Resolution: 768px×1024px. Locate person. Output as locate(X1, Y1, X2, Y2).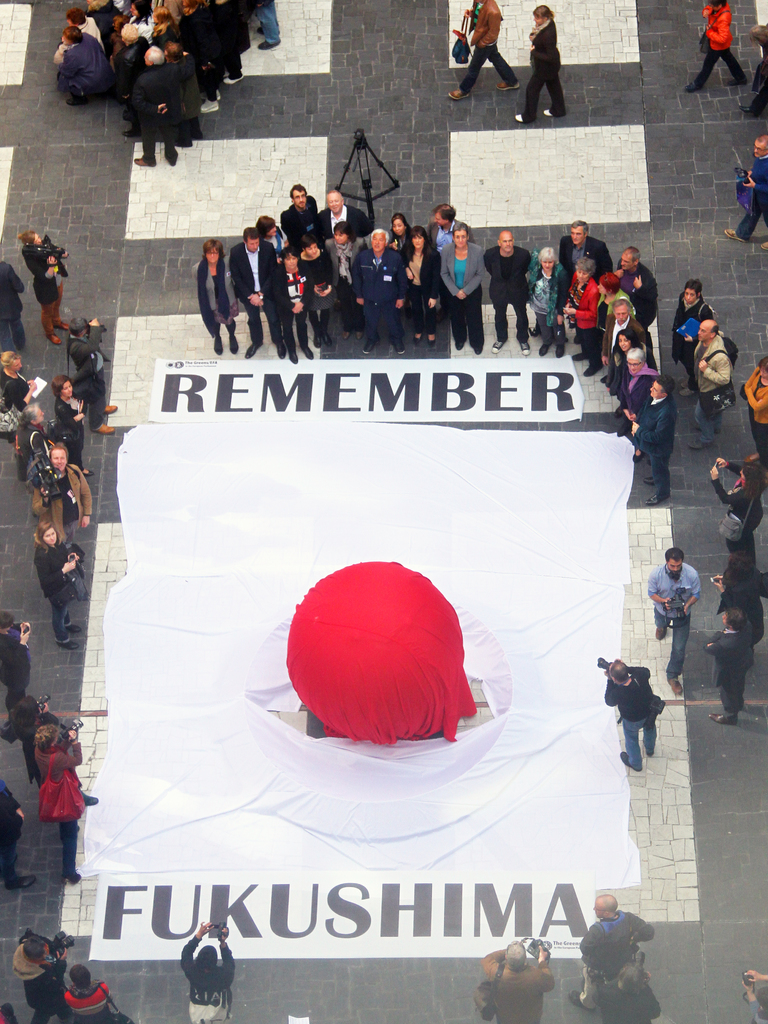
locate(723, 138, 767, 250).
